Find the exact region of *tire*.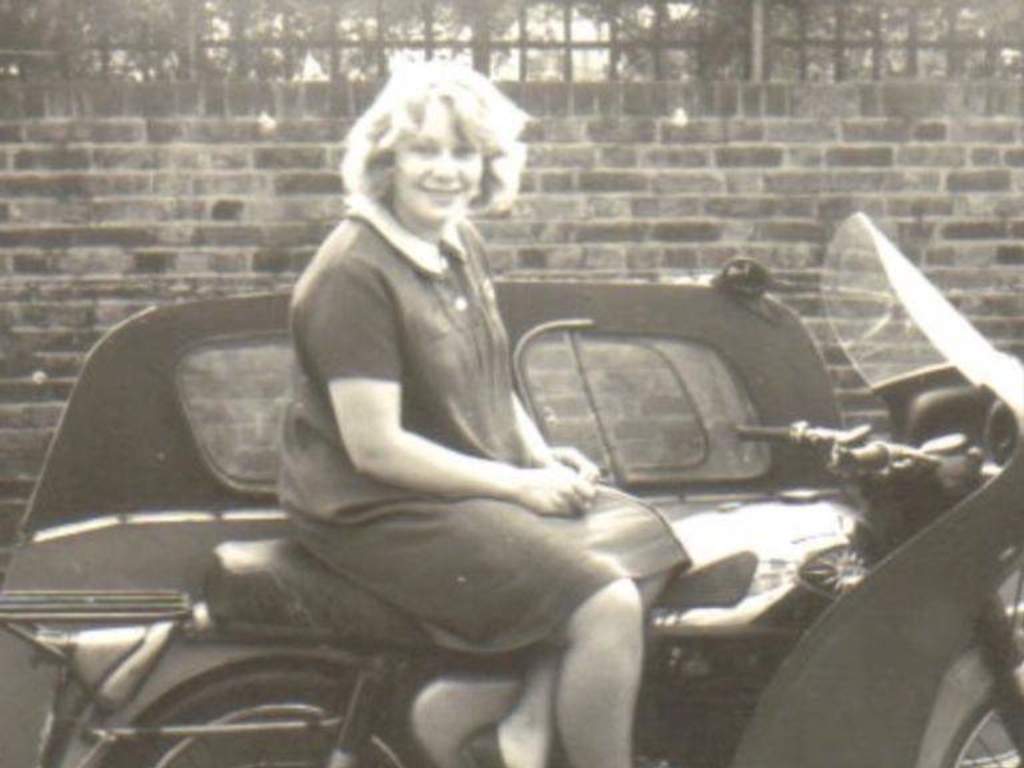
Exact region: x1=944 y1=696 x2=1023 y2=767.
